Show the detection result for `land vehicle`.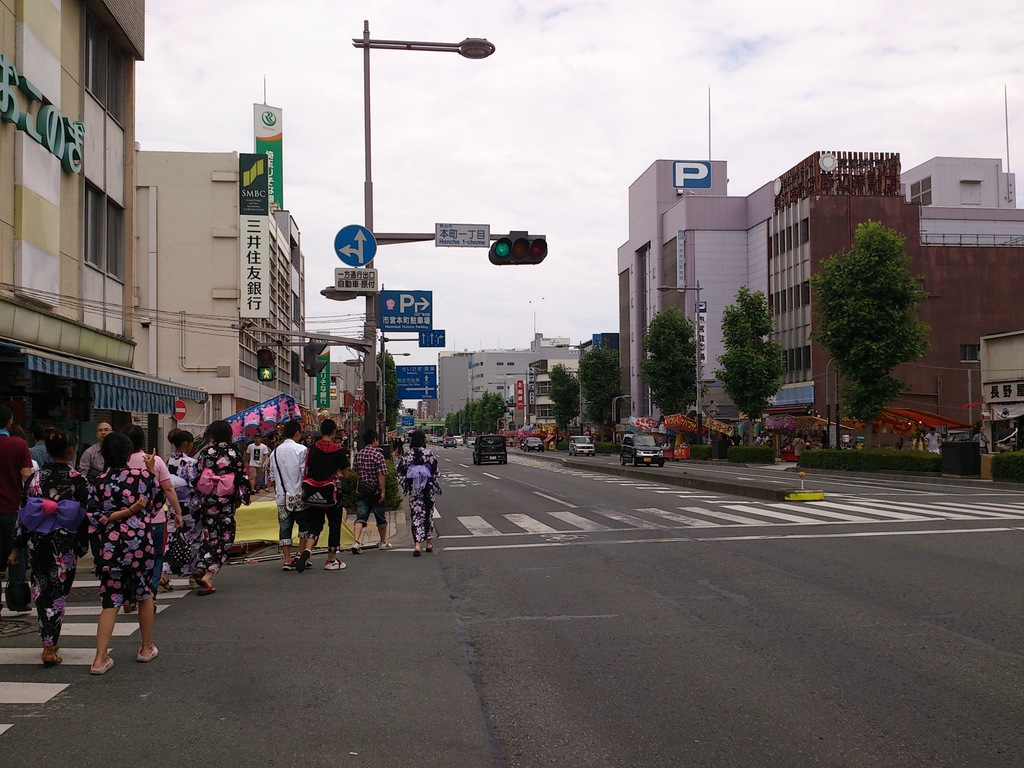
bbox(620, 431, 664, 463).
